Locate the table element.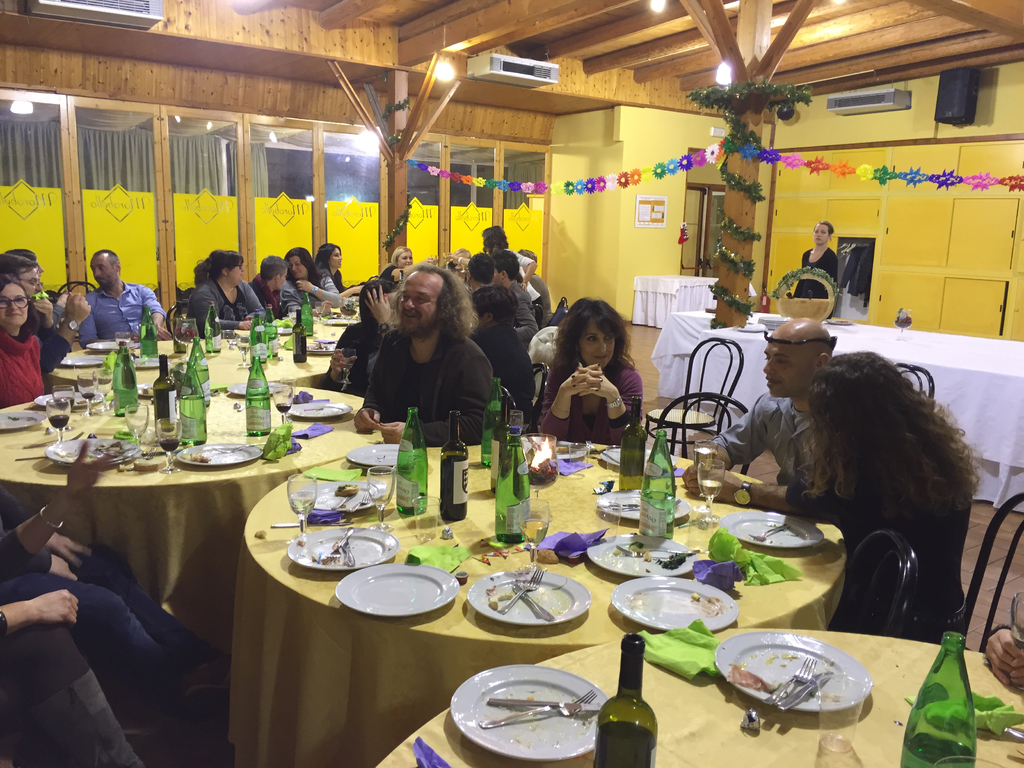
Element bbox: [381, 628, 1023, 767].
